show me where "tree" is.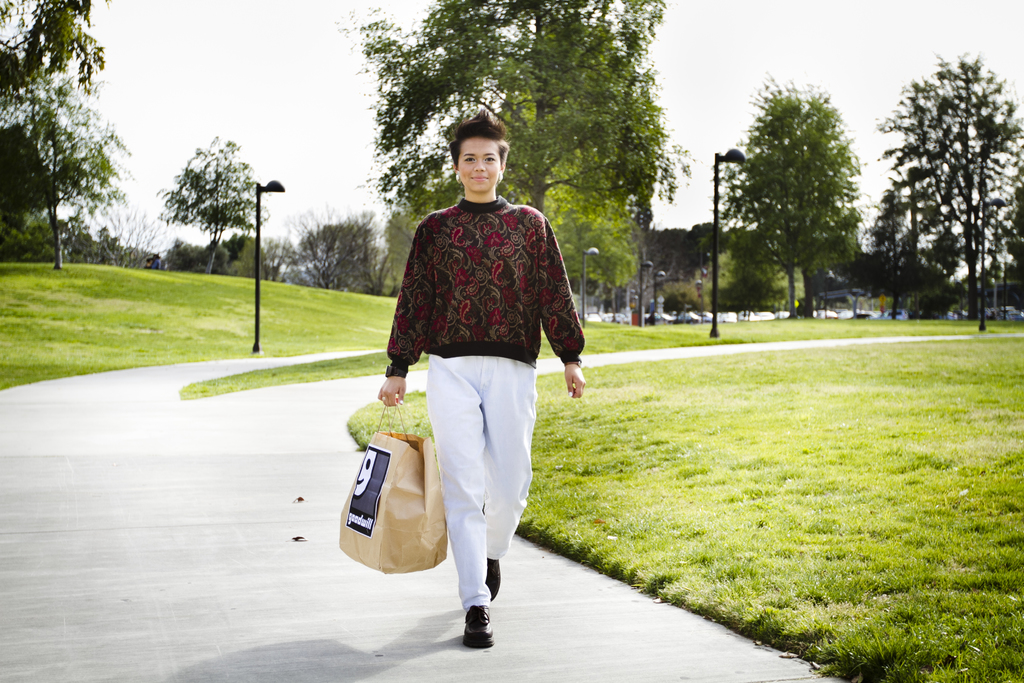
"tree" is at Rect(855, 43, 1023, 322).
